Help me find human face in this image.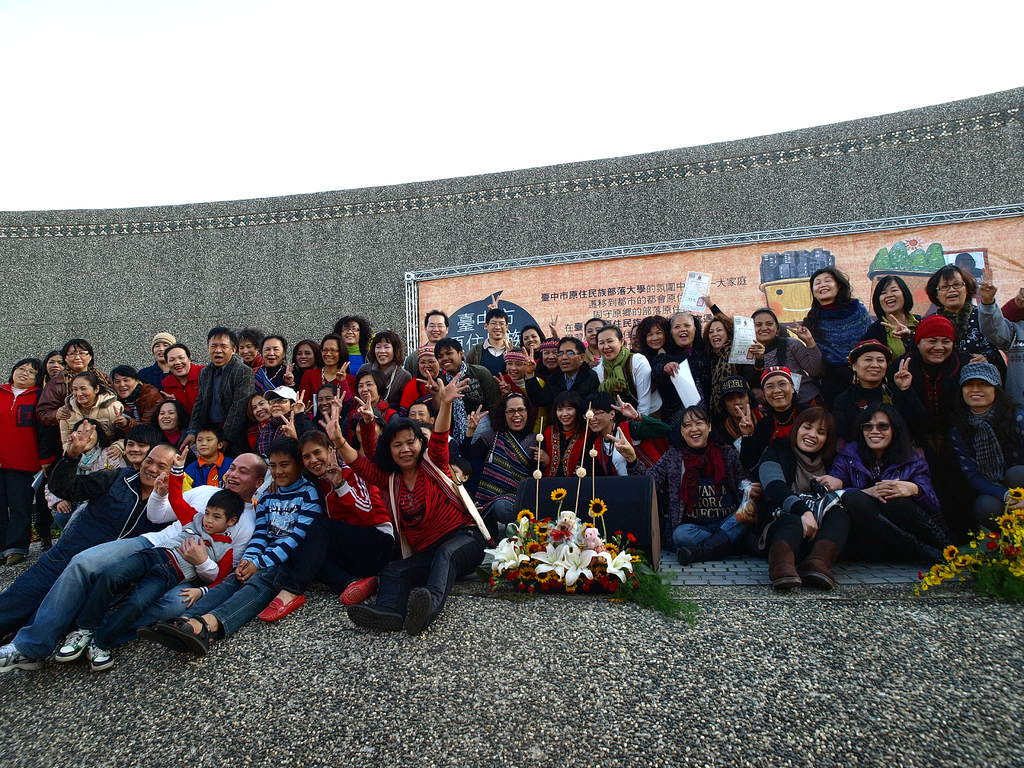
Found it: 440 344 461 369.
